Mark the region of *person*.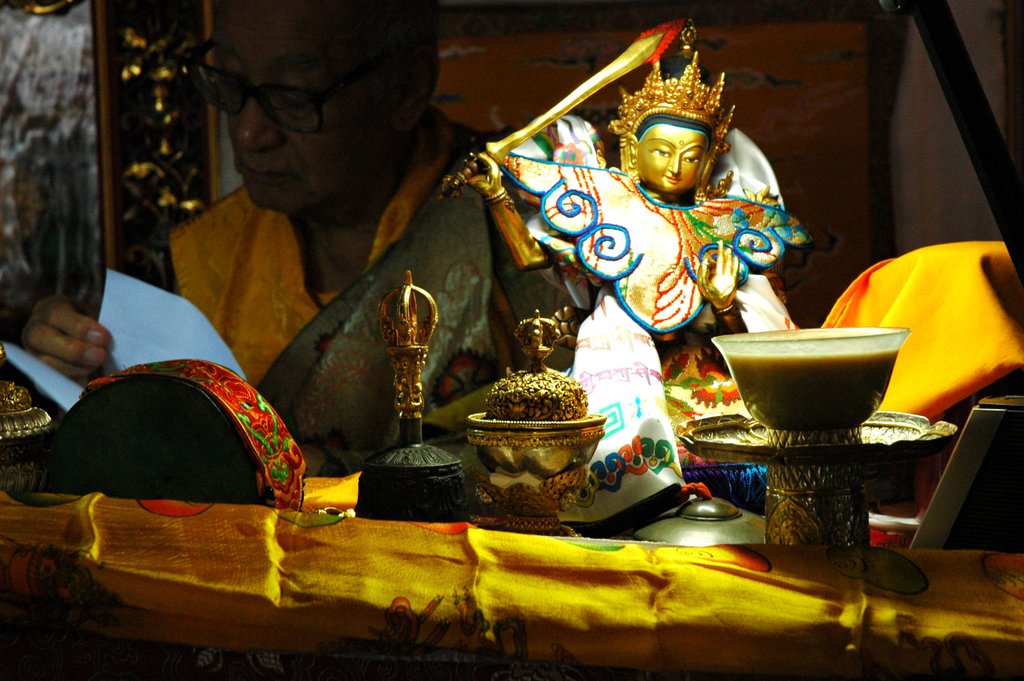
Region: 31,2,506,471.
